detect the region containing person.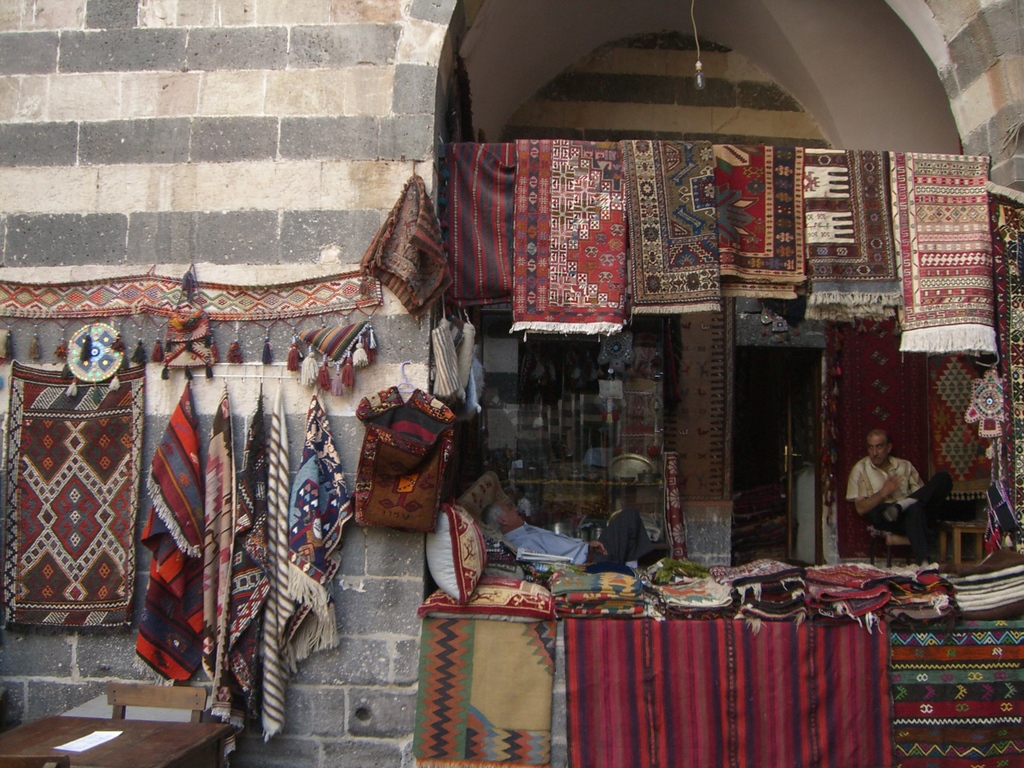
x1=477, y1=507, x2=655, y2=563.
